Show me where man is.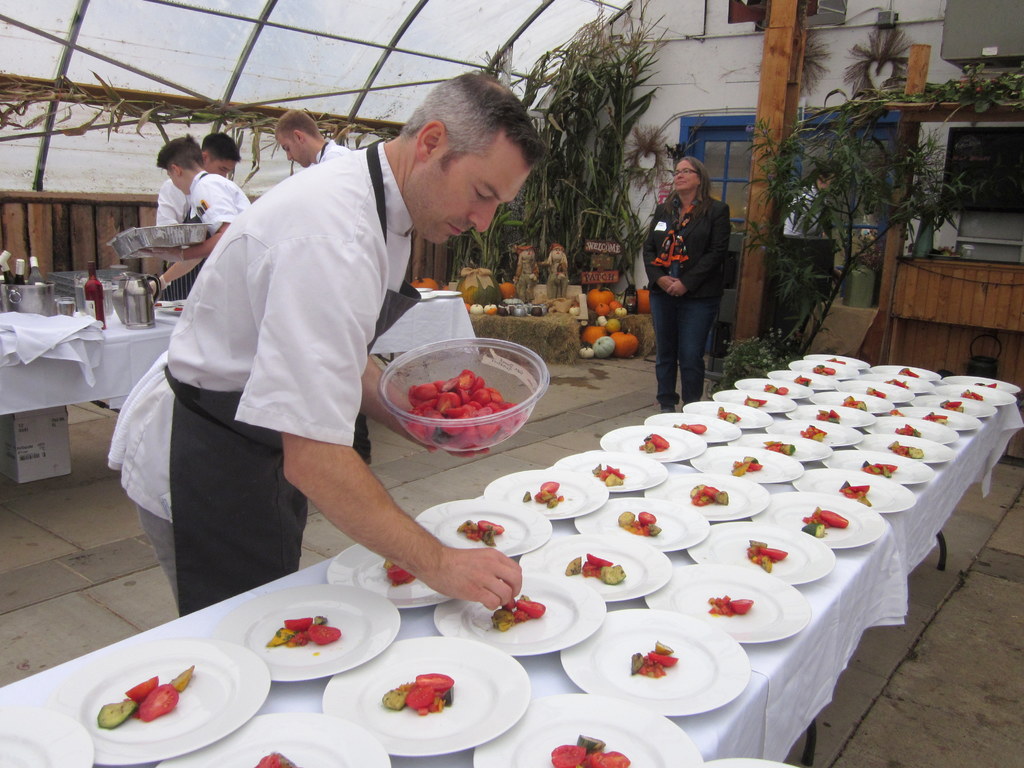
man is at select_region(148, 138, 240, 294).
